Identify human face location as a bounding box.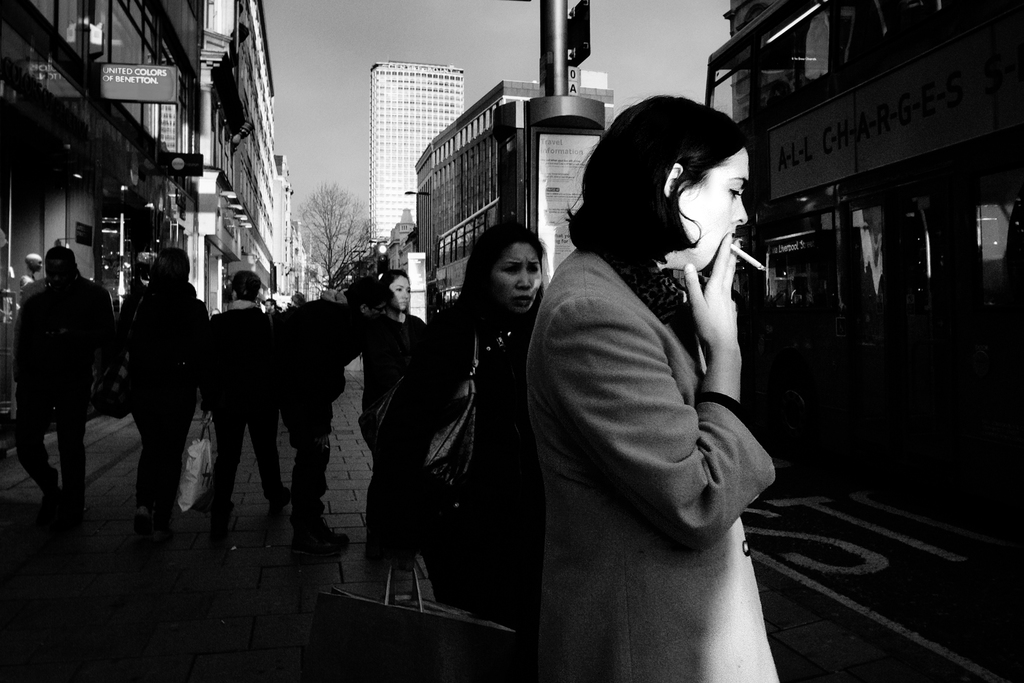
region(388, 277, 410, 314).
